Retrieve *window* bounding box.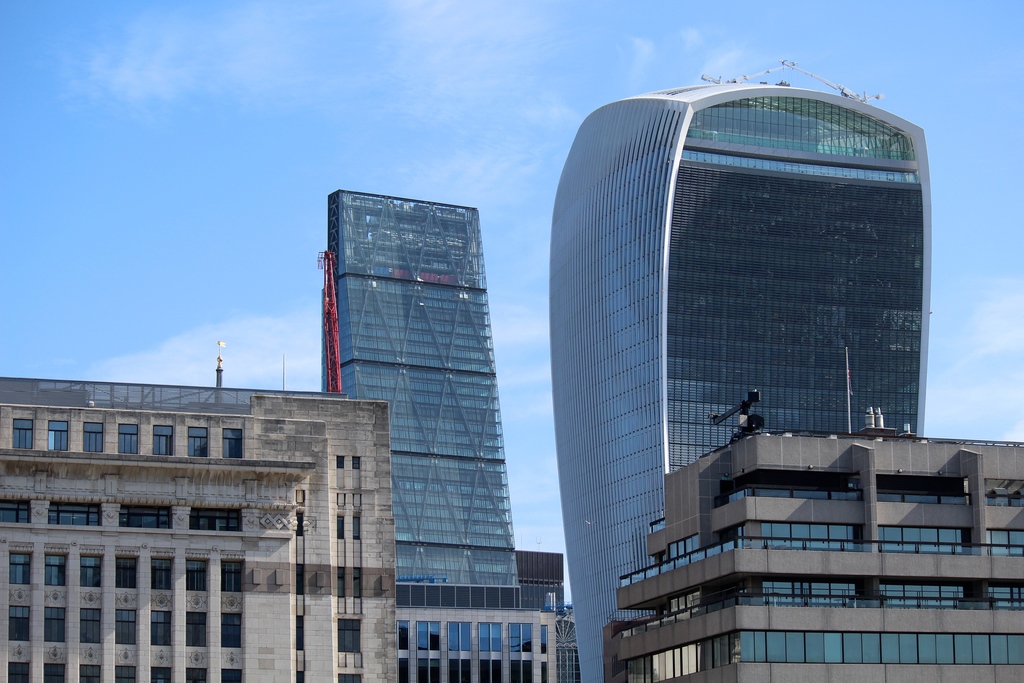
Bounding box: crop(189, 504, 242, 532).
